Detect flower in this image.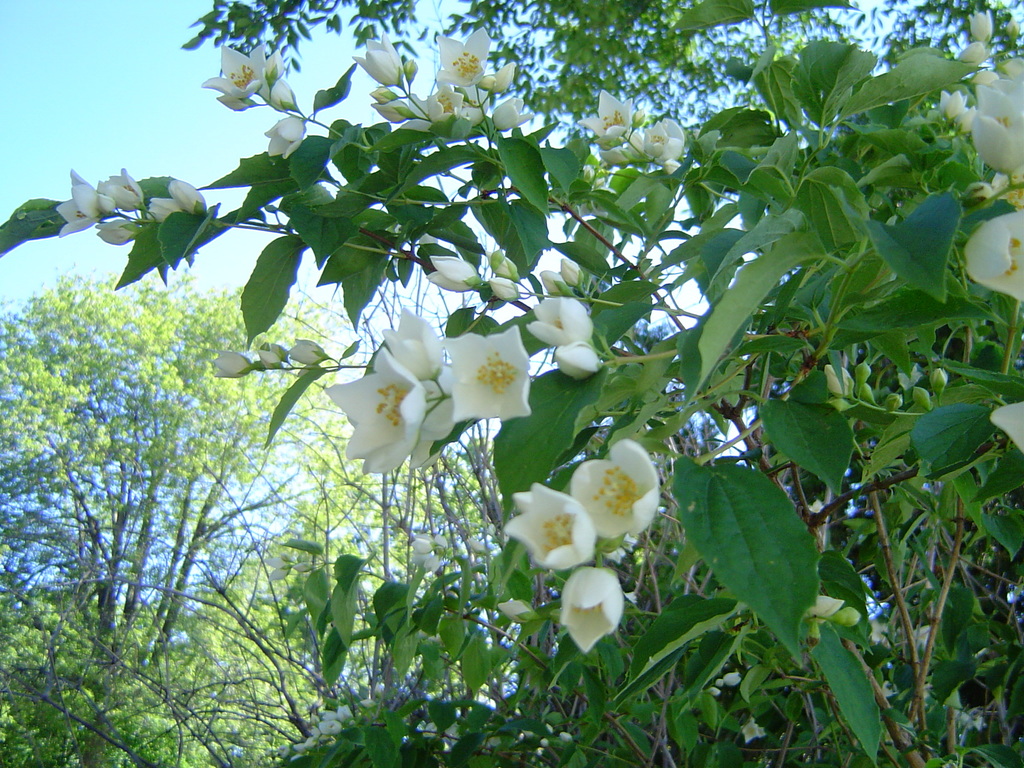
Detection: x1=570 y1=438 x2=655 y2=539.
